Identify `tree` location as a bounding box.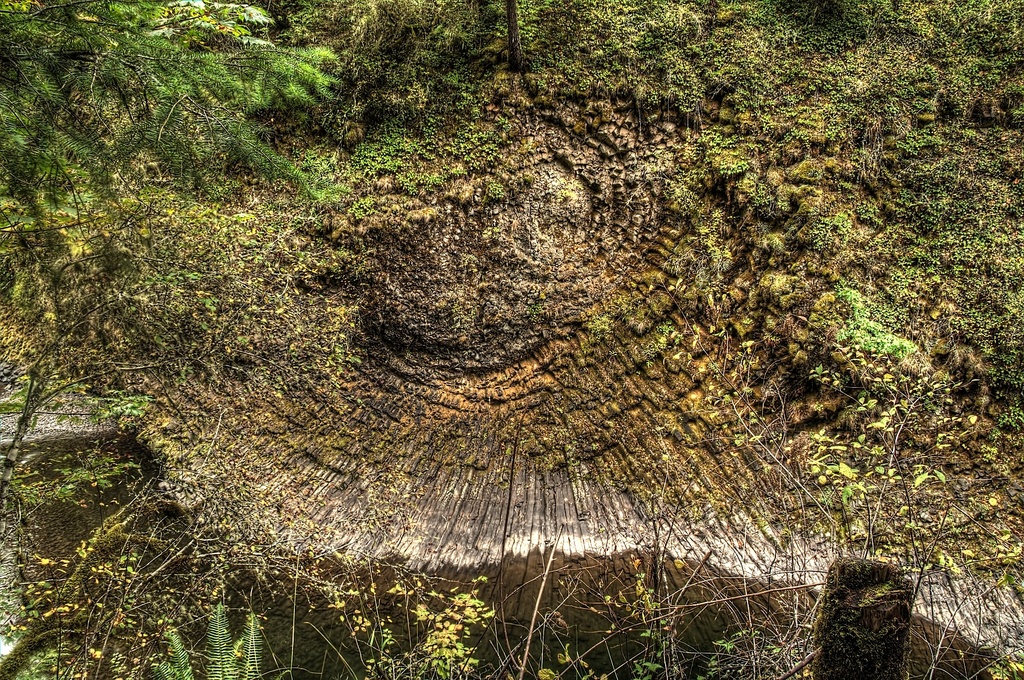
509,0,530,70.
